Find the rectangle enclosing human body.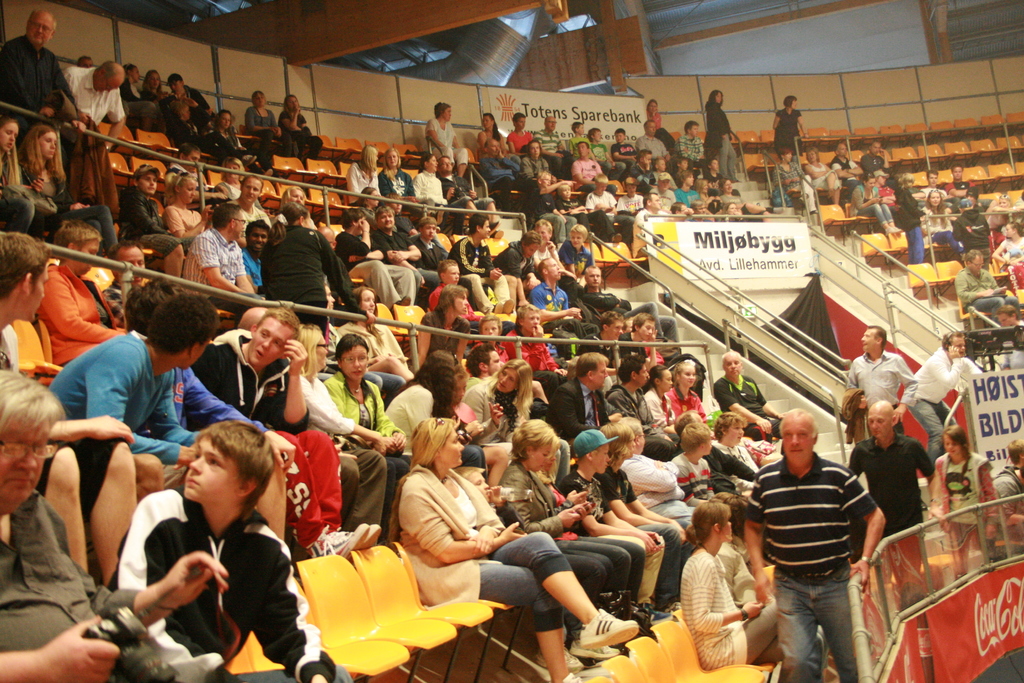
select_region(845, 433, 941, 602).
